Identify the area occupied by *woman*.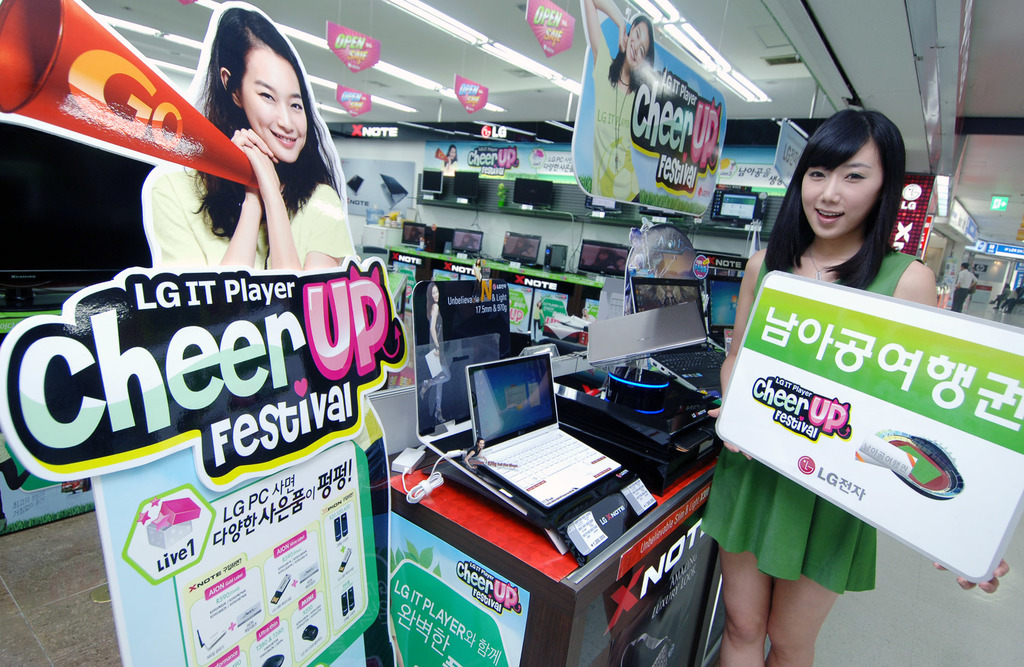
Area: box(418, 282, 452, 424).
